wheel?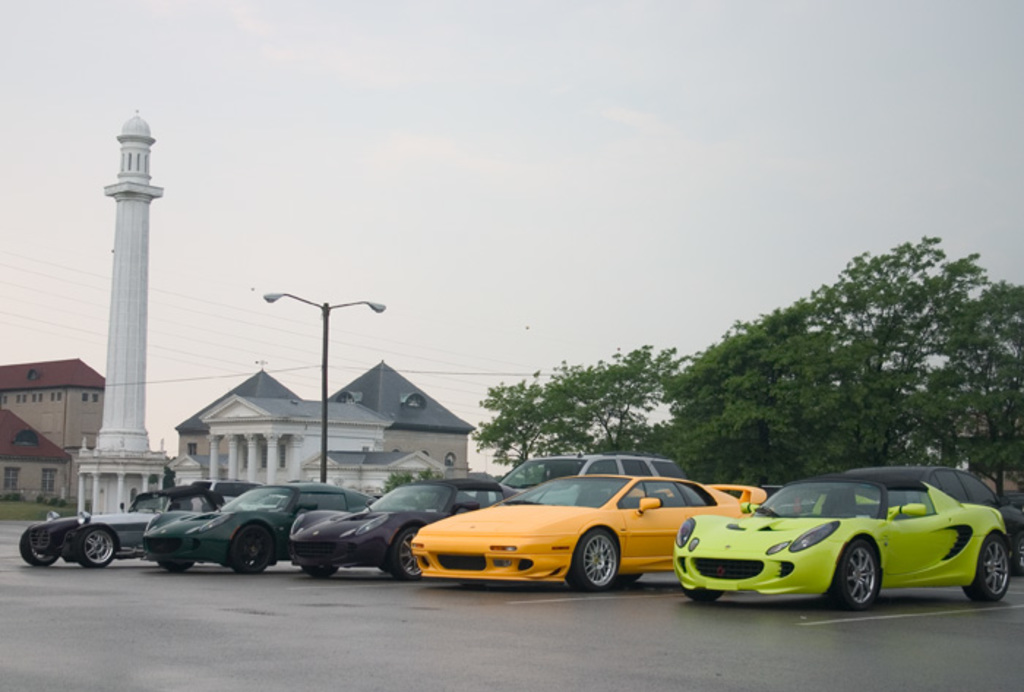
x1=680, y1=588, x2=723, y2=600
